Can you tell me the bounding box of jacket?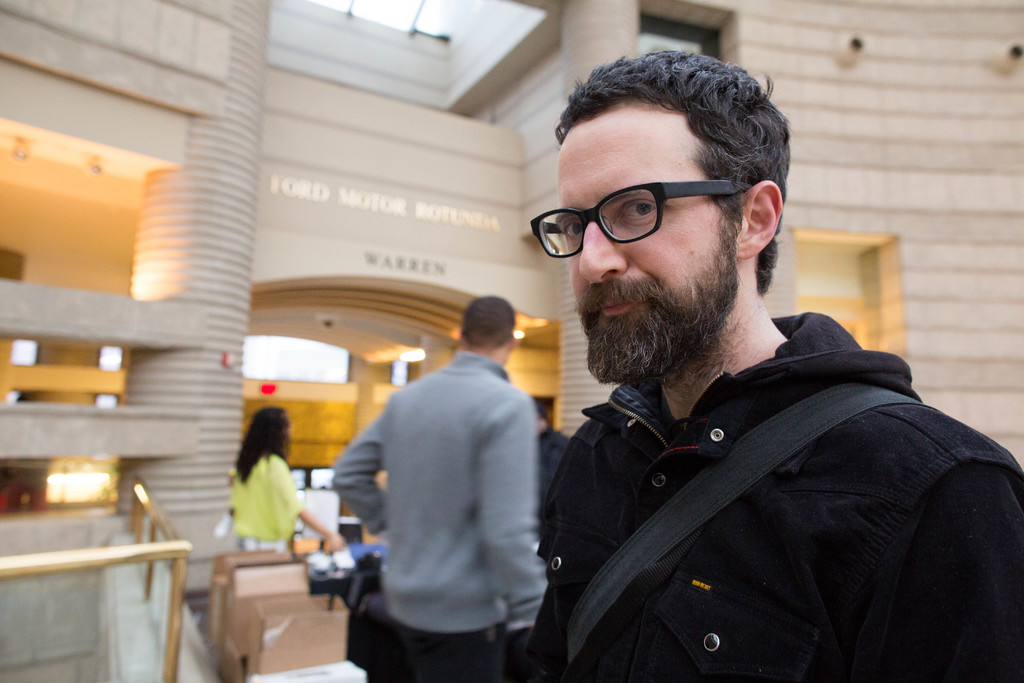
{"left": 328, "top": 346, "right": 552, "bottom": 632}.
